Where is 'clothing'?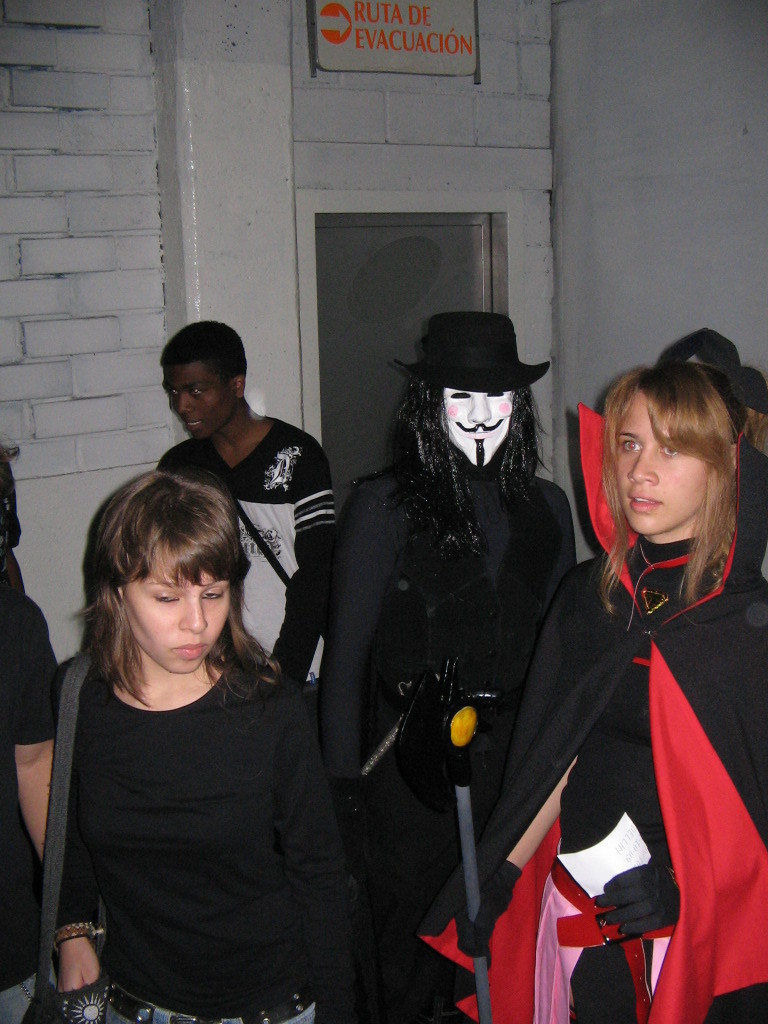
bbox(731, 436, 767, 572).
